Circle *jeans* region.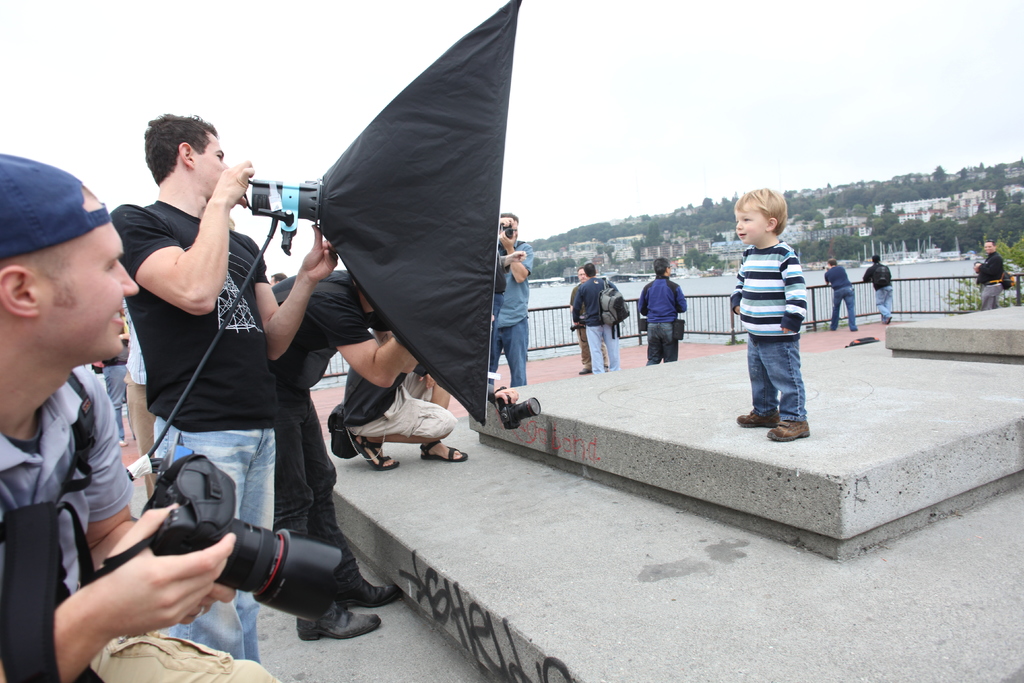
Region: <region>167, 431, 272, 664</region>.
